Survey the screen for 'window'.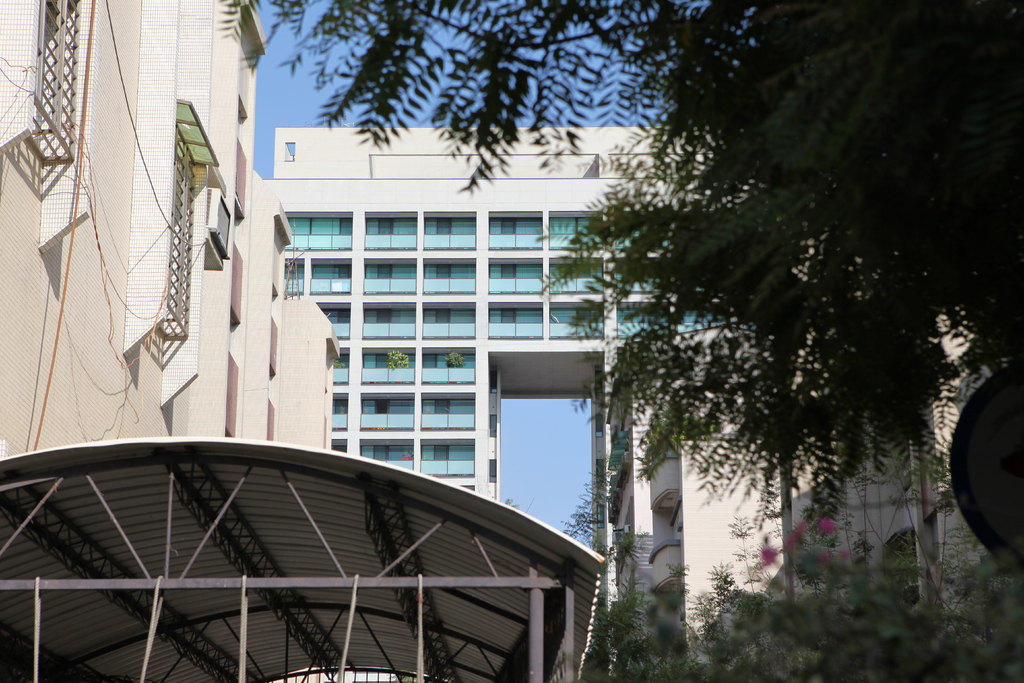
Survey found: left=421, top=393, right=474, bottom=431.
